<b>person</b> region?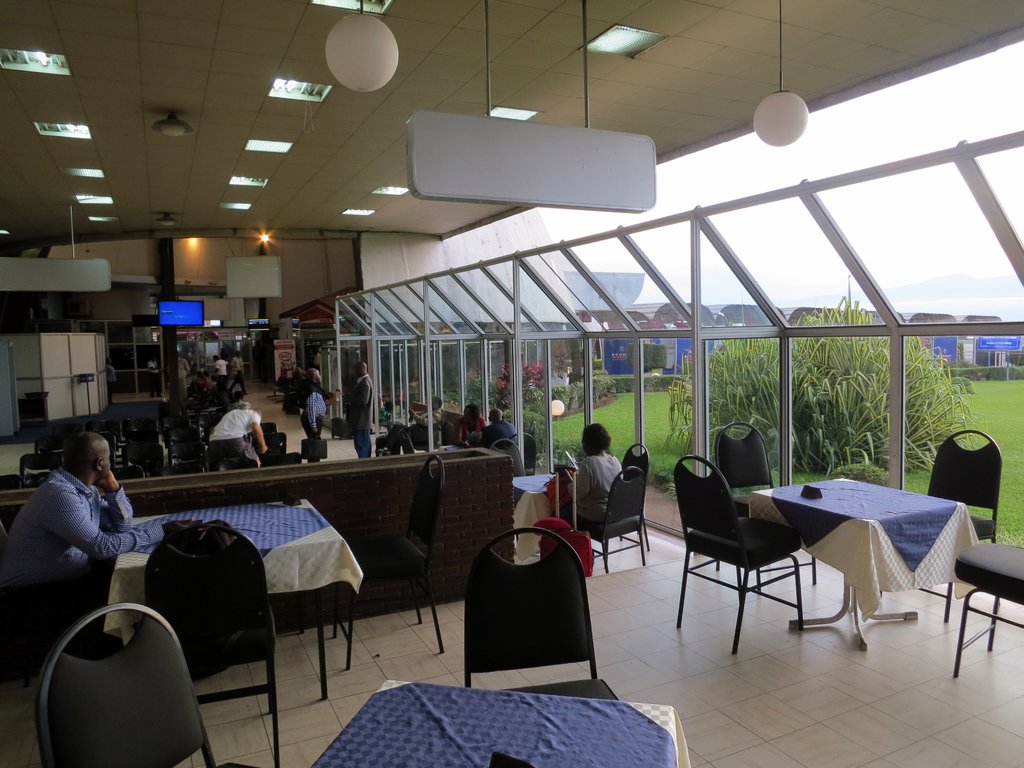
locate(228, 347, 245, 396)
